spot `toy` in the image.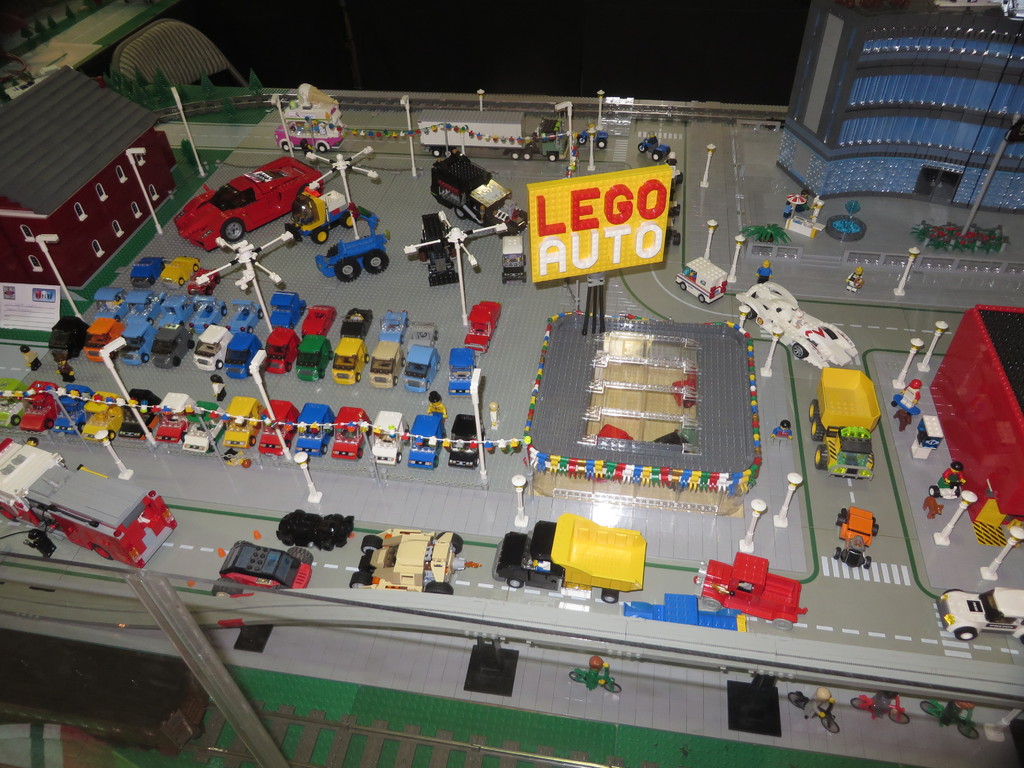
`toy` found at x1=346 y1=529 x2=465 y2=596.
